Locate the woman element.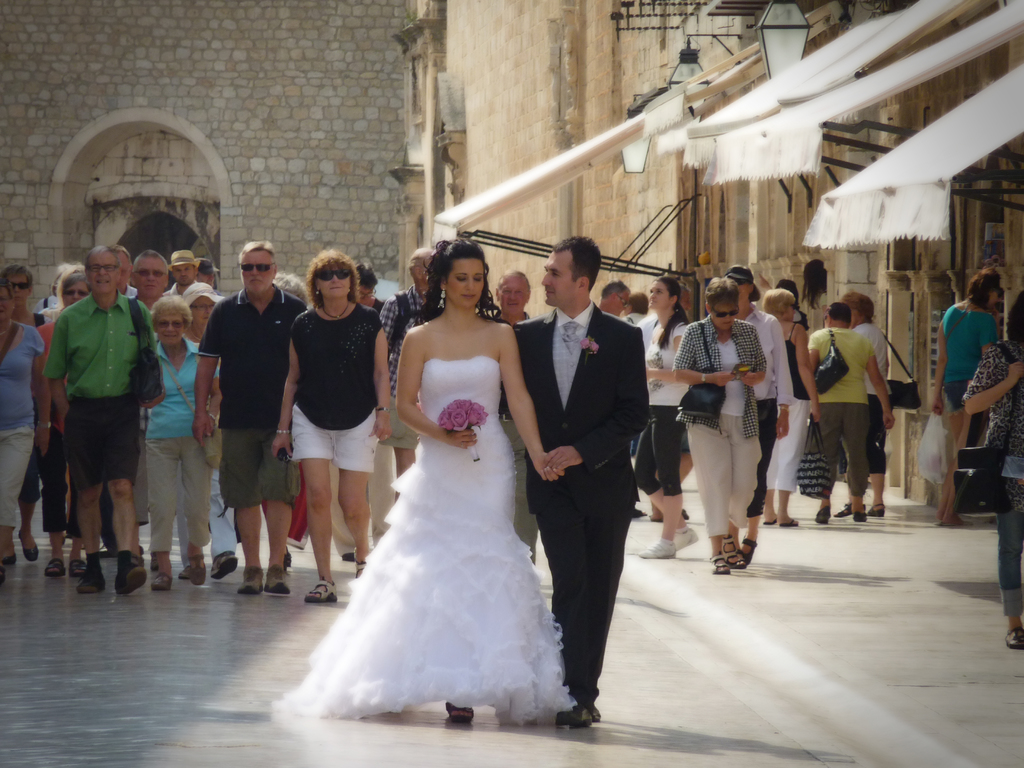
Element bbox: crop(965, 291, 1023, 652).
